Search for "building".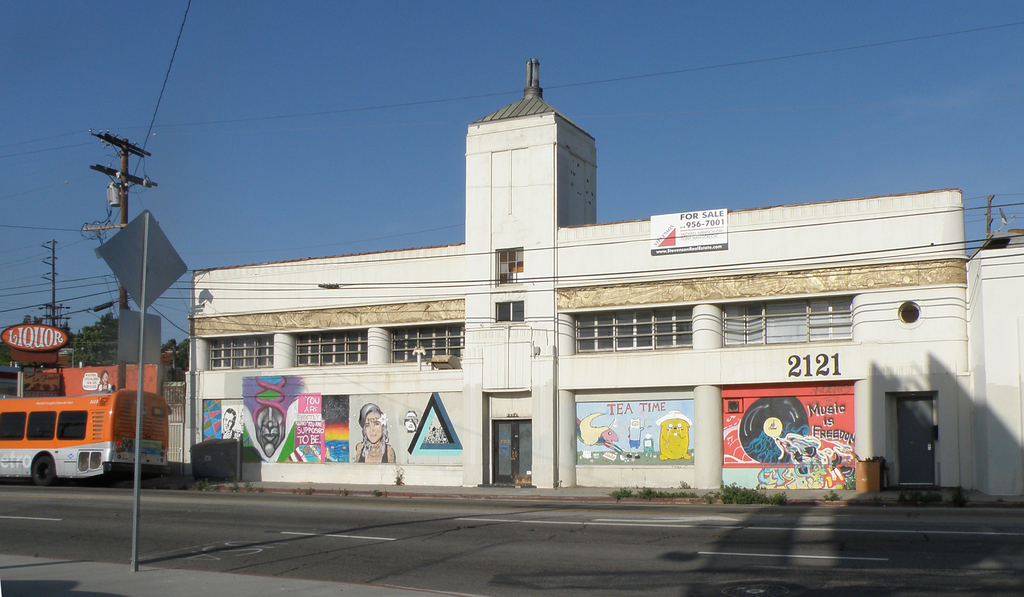
Found at 190:52:1023:499.
